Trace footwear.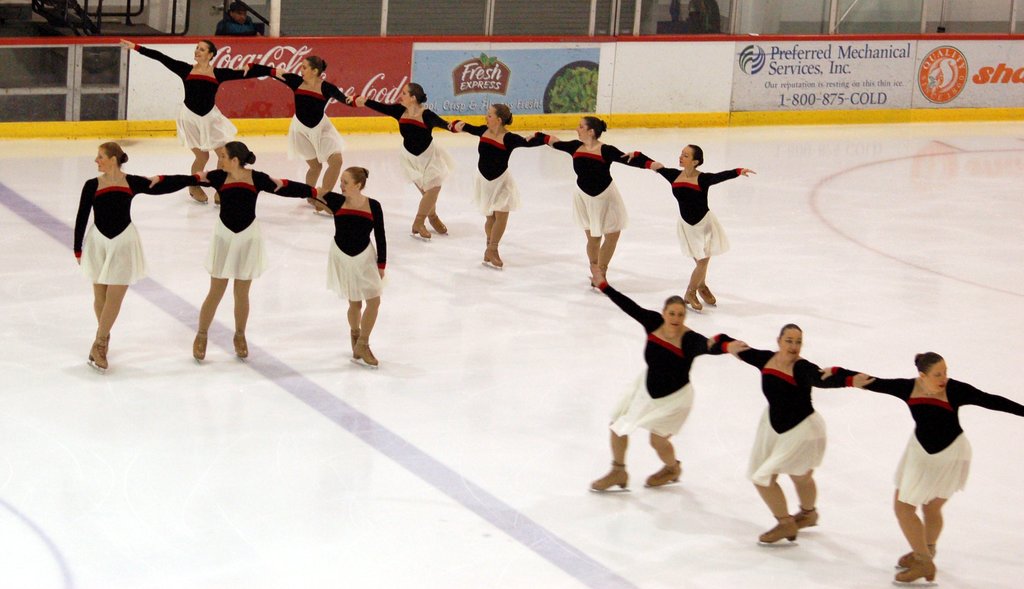
Traced to bbox=[898, 545, 936, 569].
